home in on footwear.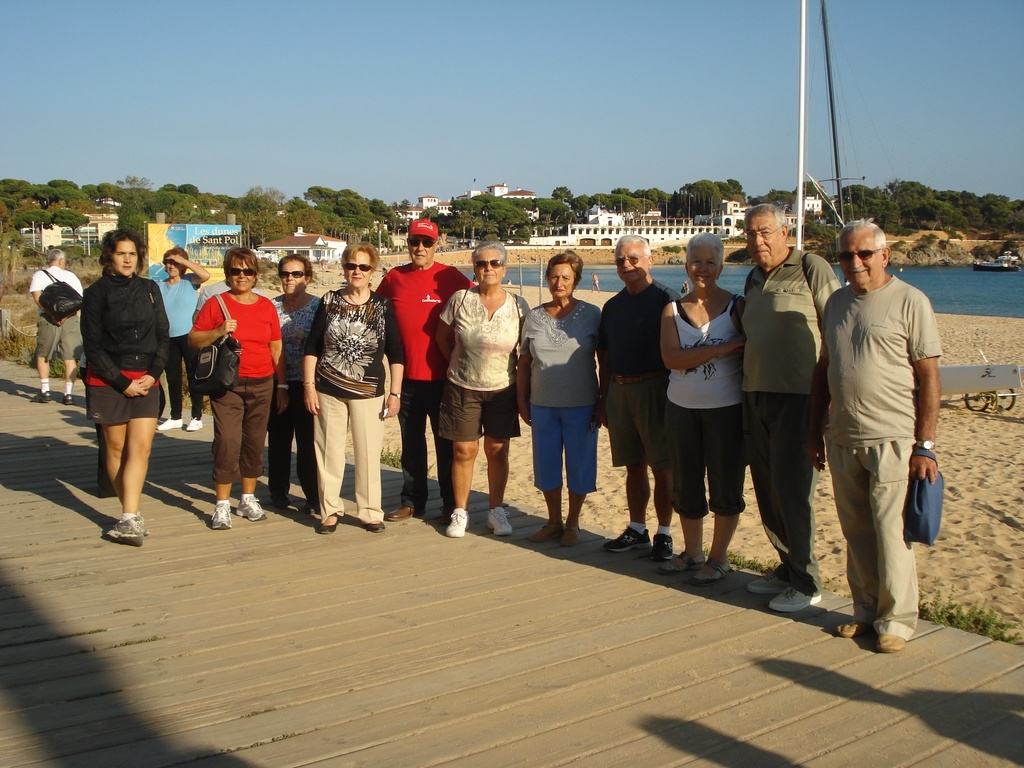
Homed in at box(110, 516, 152, 545).
